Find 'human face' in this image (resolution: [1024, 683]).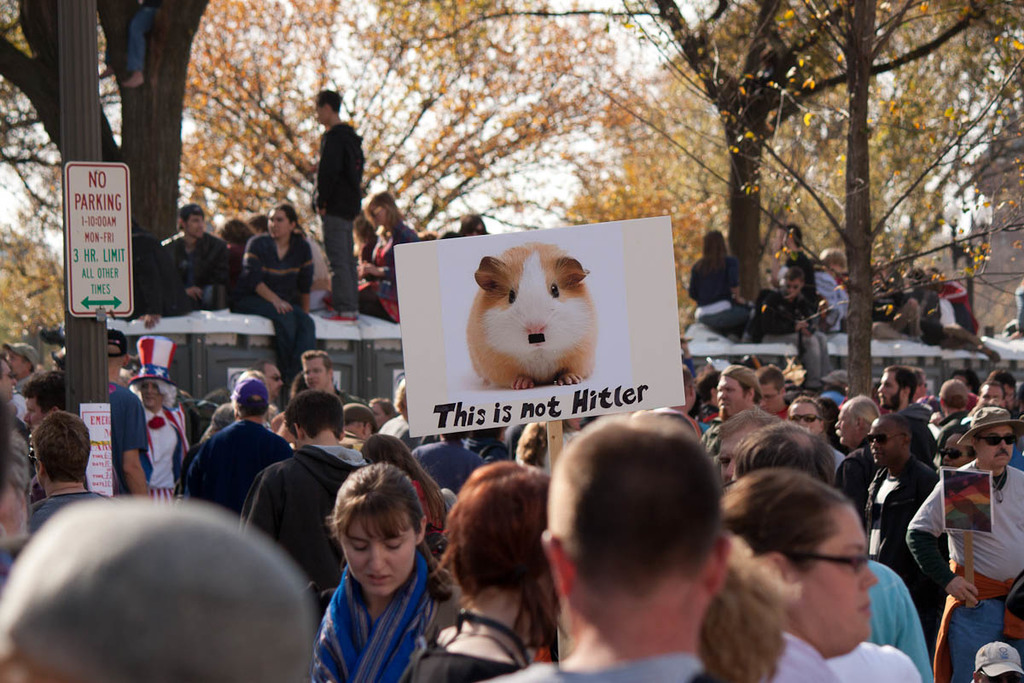
(x1=835, y1=411, x2=859, y2=442).
